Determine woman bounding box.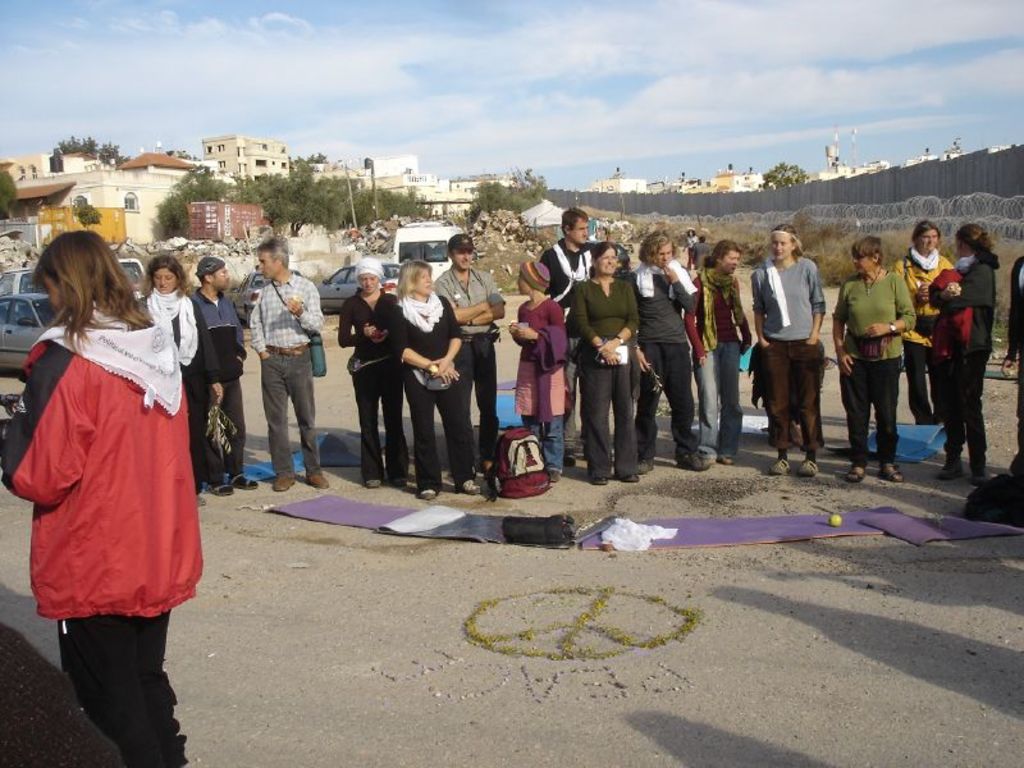
Determined: 897 221 952 429.
